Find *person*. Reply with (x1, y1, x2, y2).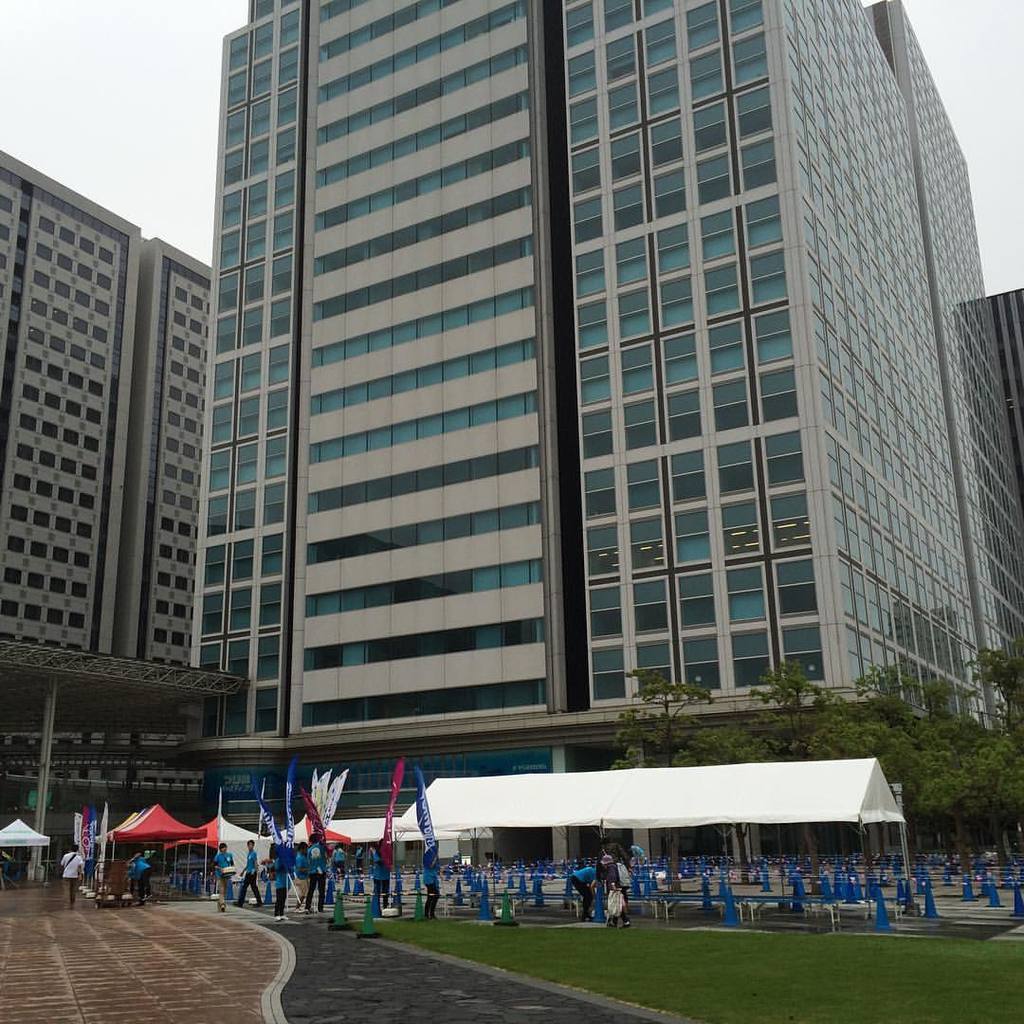
(288, 837, 311, 914).
